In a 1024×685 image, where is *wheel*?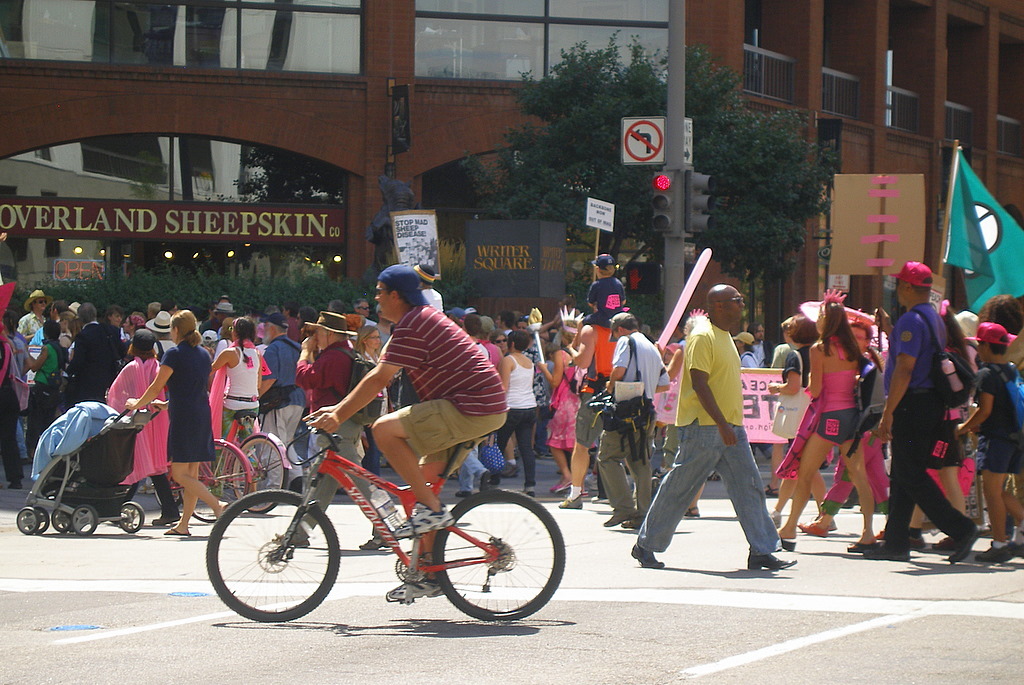
{"x1": 29, "y1": 504, "x2": 47, "y2": 535}.
